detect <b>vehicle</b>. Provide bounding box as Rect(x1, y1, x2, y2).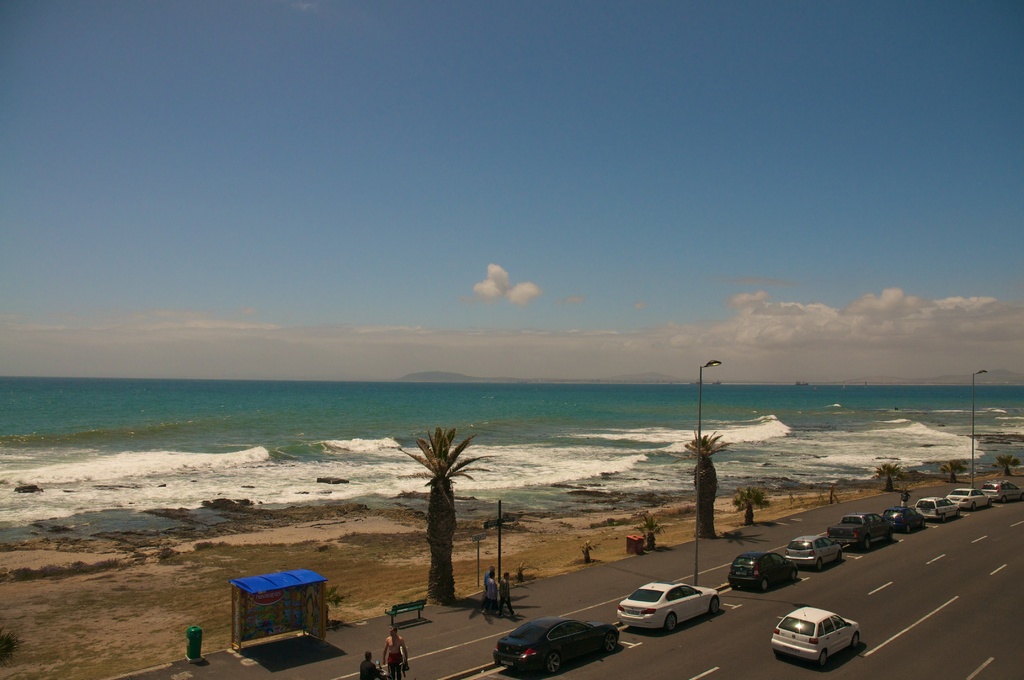
Rect(880, 505, 929, 538).
